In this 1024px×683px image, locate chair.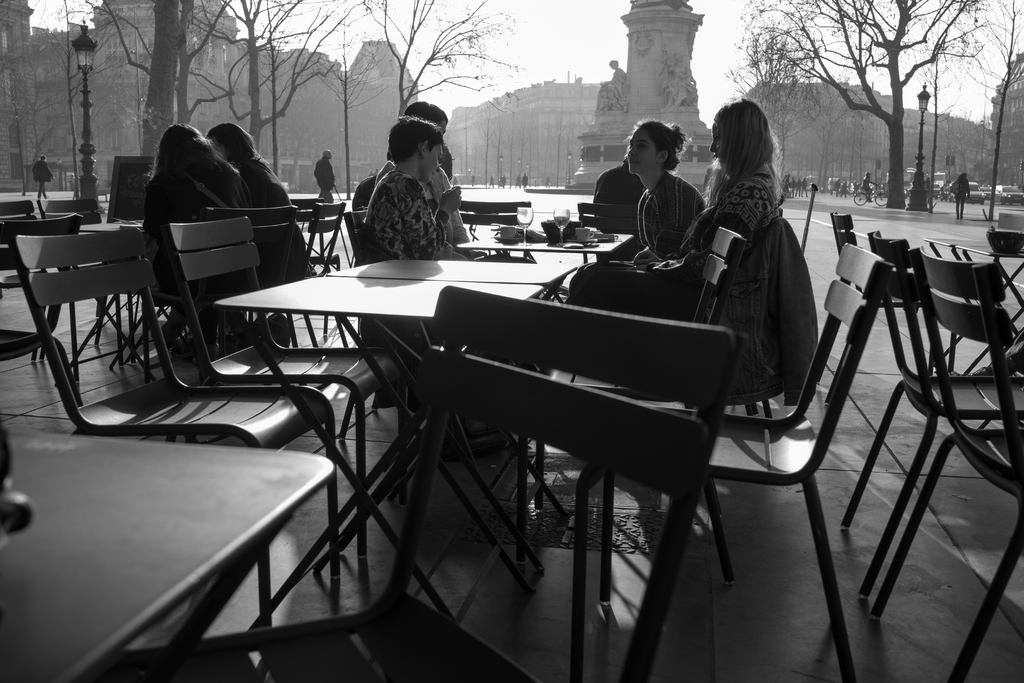
Bounding box: (left=566, top=242, right=895, bottom=682).
